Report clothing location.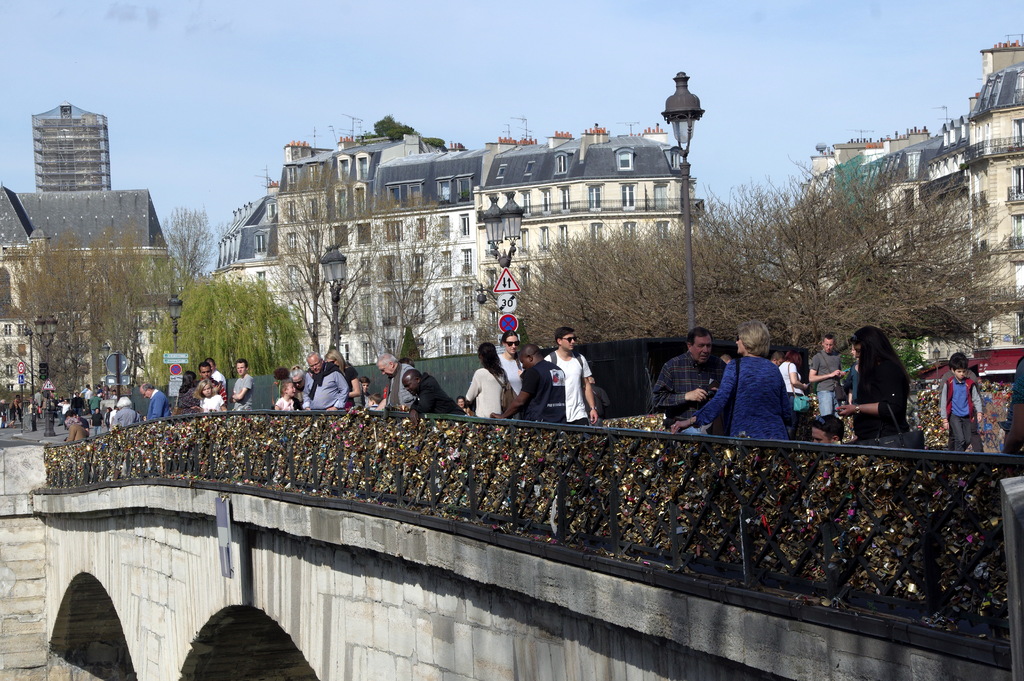
Report: [left=93, top=407, right=101, bottom=432].
